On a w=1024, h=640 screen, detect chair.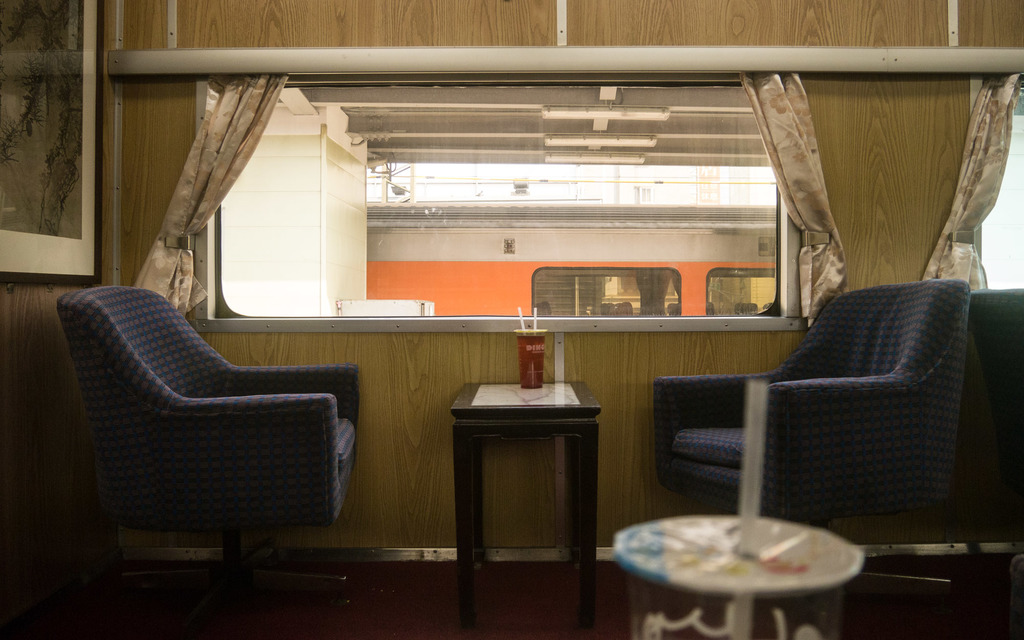
rect(59, 274, 361, 603).
